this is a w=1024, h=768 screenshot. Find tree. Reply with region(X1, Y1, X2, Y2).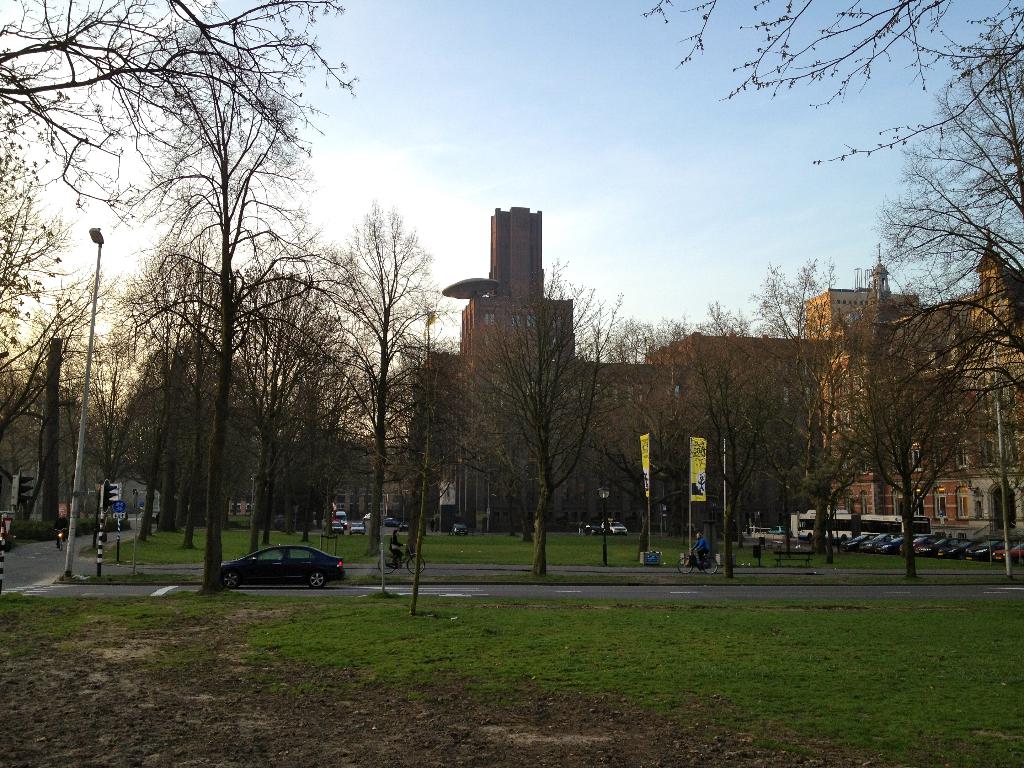
region(304, 200, 449, 547).
